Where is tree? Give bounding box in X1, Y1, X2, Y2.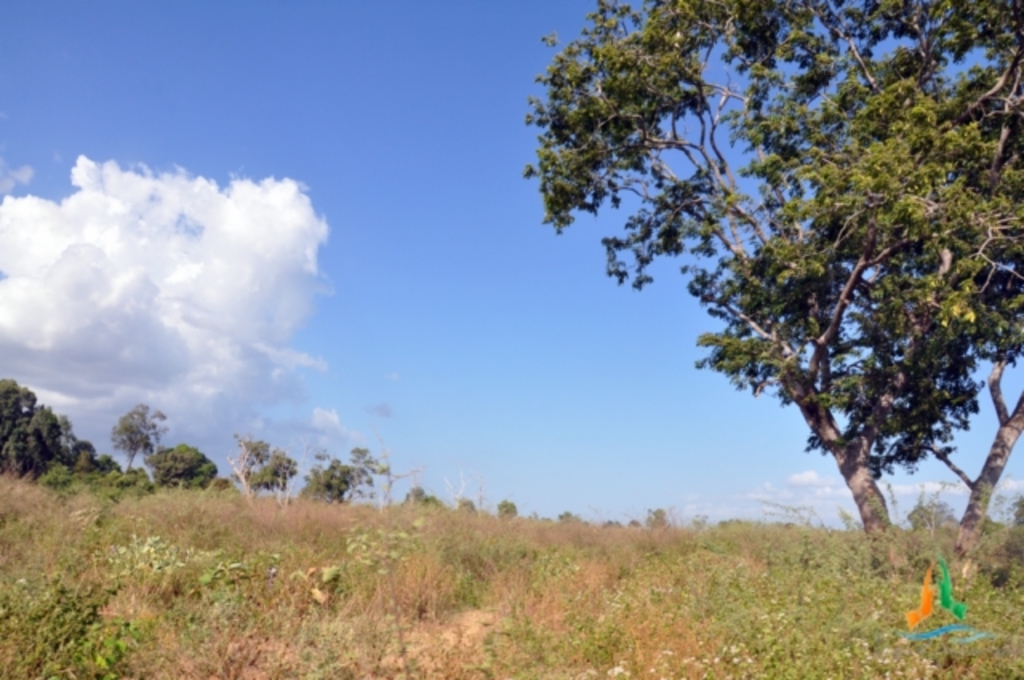
72, 438, 115, 478.
